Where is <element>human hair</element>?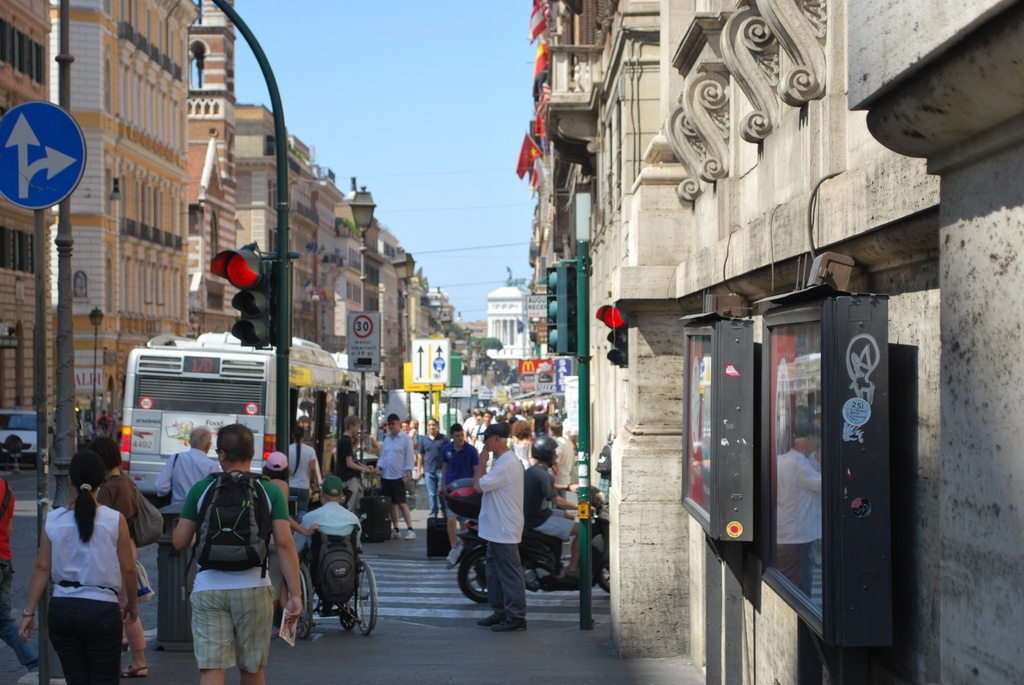
left=54, top=449, right=106, bottom=544.
